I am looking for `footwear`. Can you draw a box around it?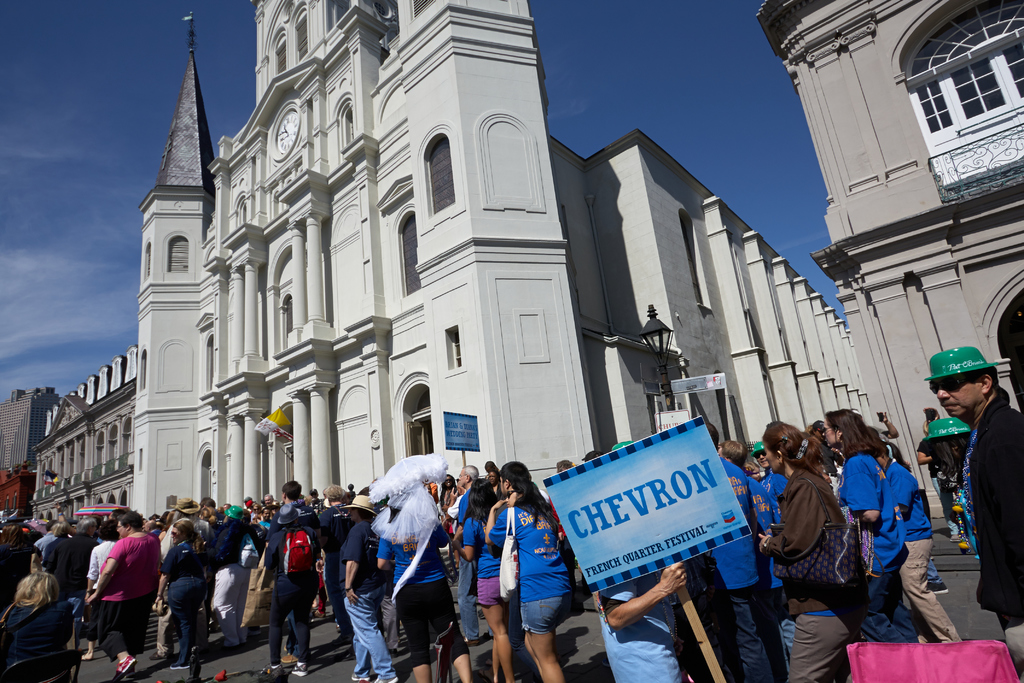
Sure, the bounding box is 350 675 369 681.
